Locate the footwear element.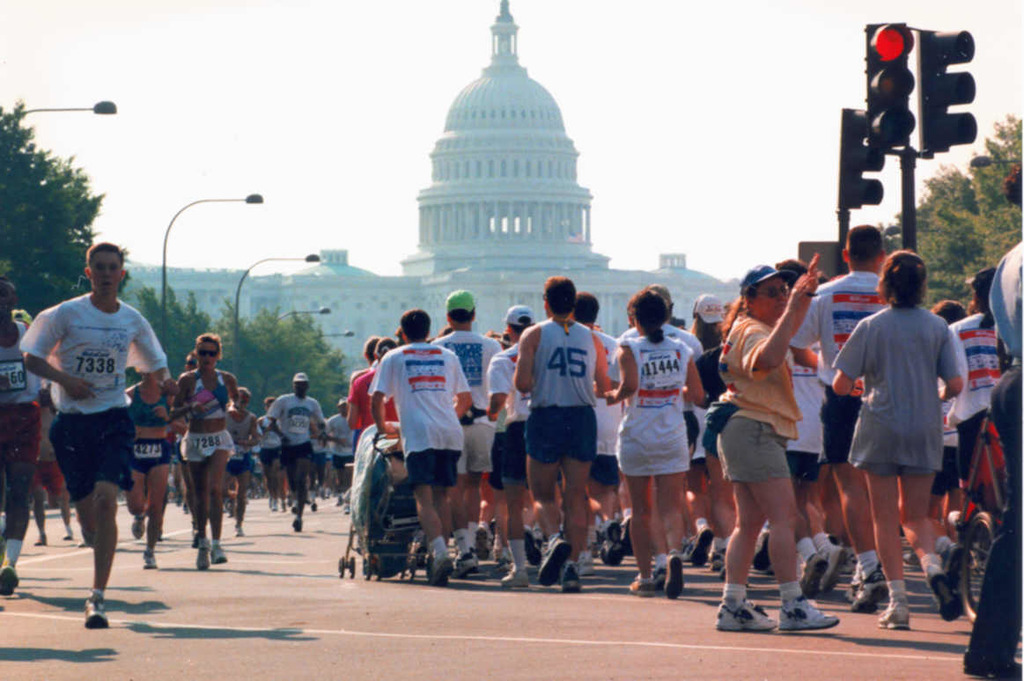
Element bbox: box=[851, 569, 888, 616].
